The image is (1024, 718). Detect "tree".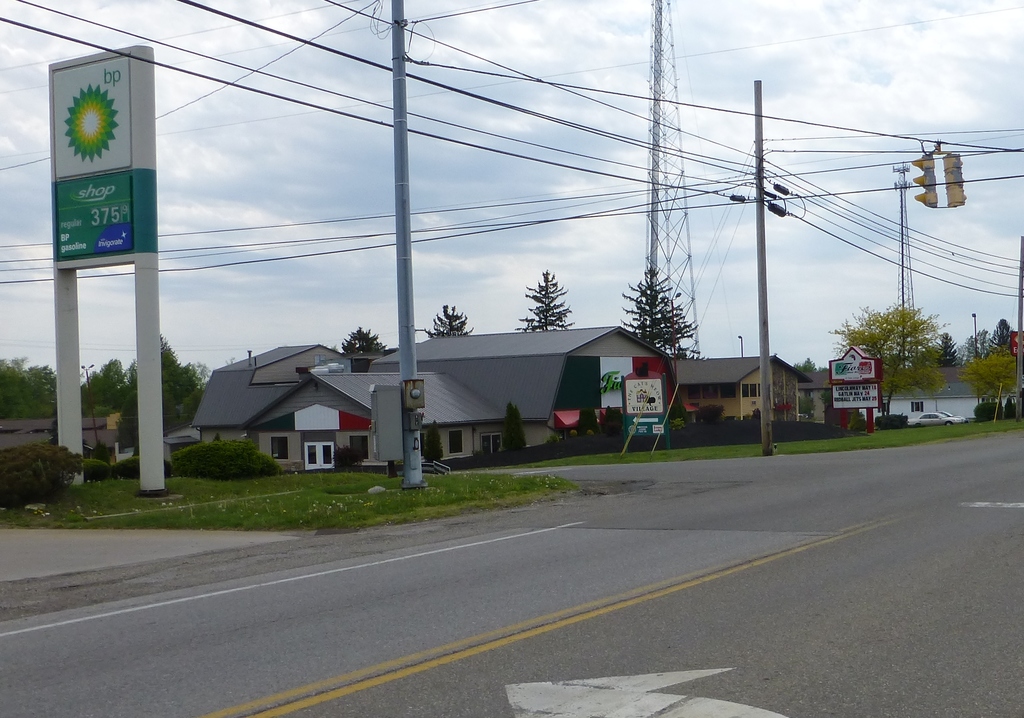
Detection: (x1=497, y1=401, x2=531, y2=468).
